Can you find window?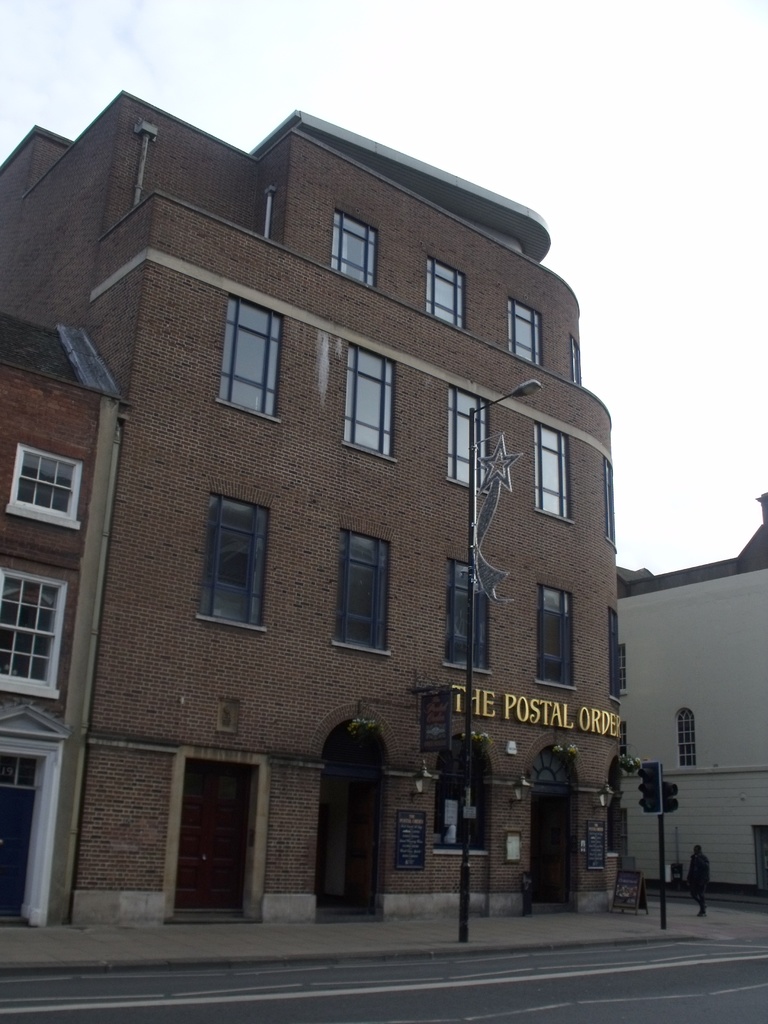
Yes, bounding box: pyautogui.locateOnScreen(333, 529, 389, 650).
